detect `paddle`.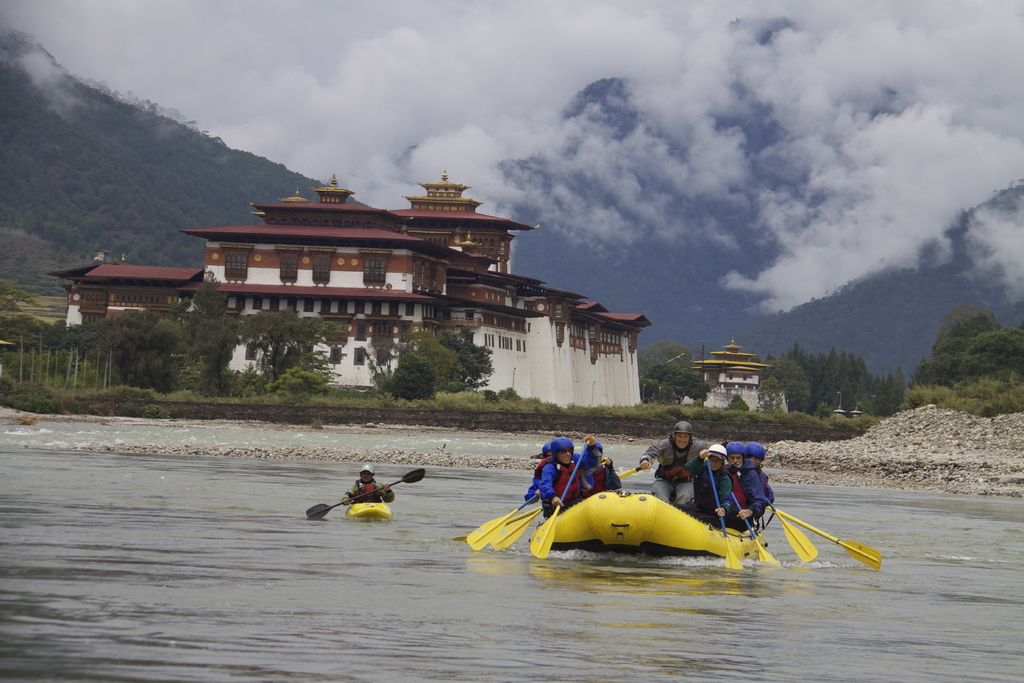
Detected at rect(732, 493, 776, 562).
